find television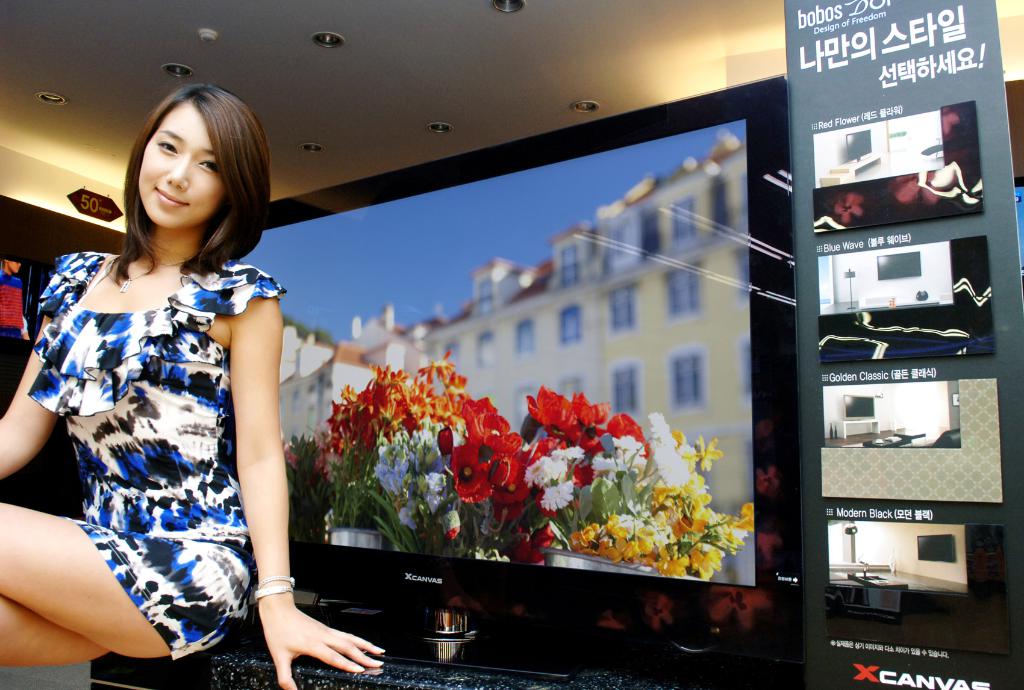
(0,254,34,352)
